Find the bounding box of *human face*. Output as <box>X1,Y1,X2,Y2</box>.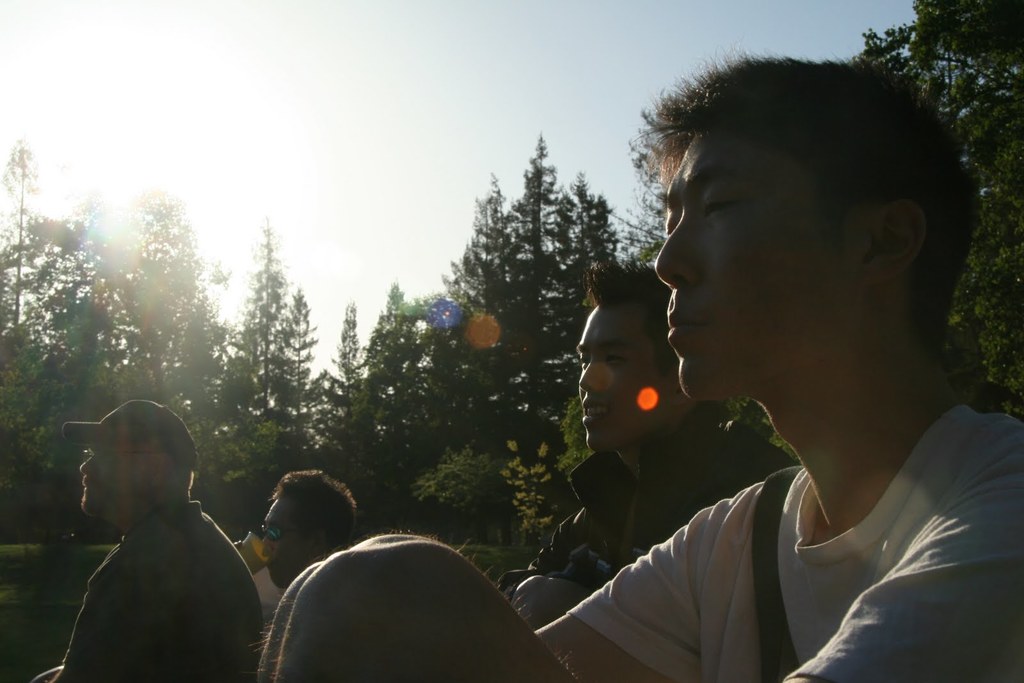
<box>79,438,149,516</box>.
